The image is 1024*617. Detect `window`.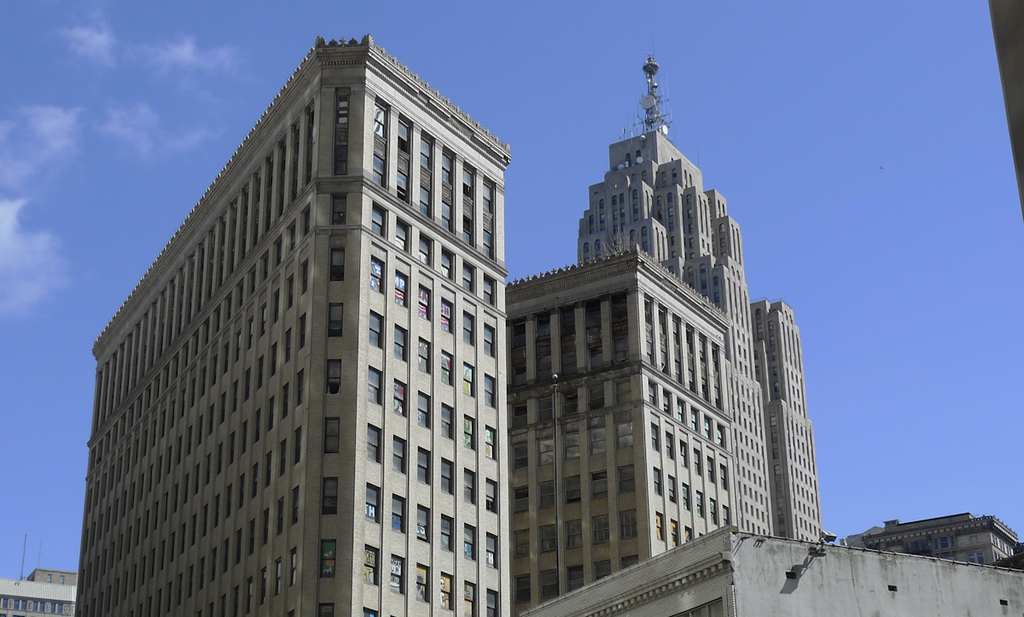
Detection: x1=412 y1=561 x2=429 y2=602.
